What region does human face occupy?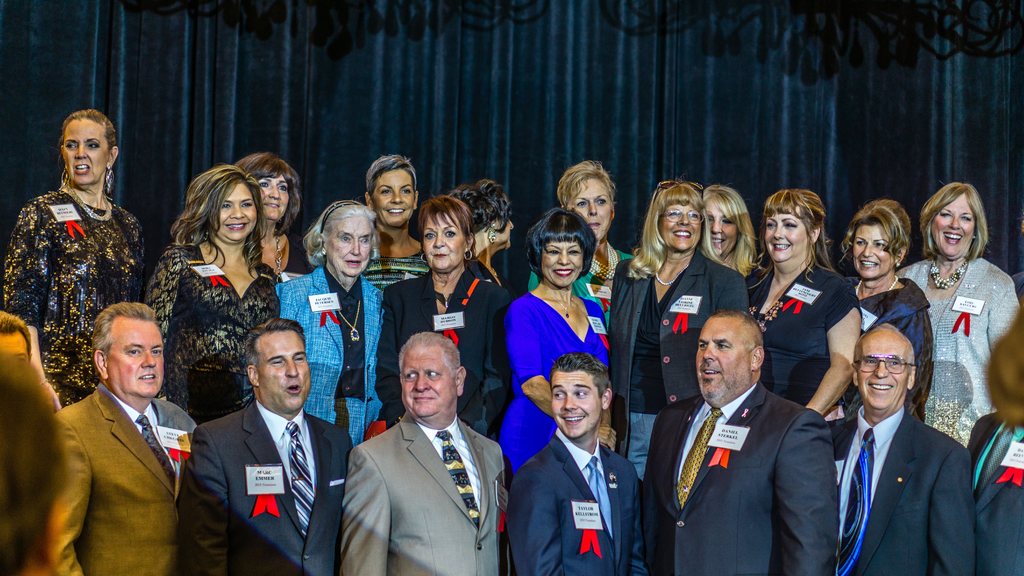
328, 214, 373, 275.
